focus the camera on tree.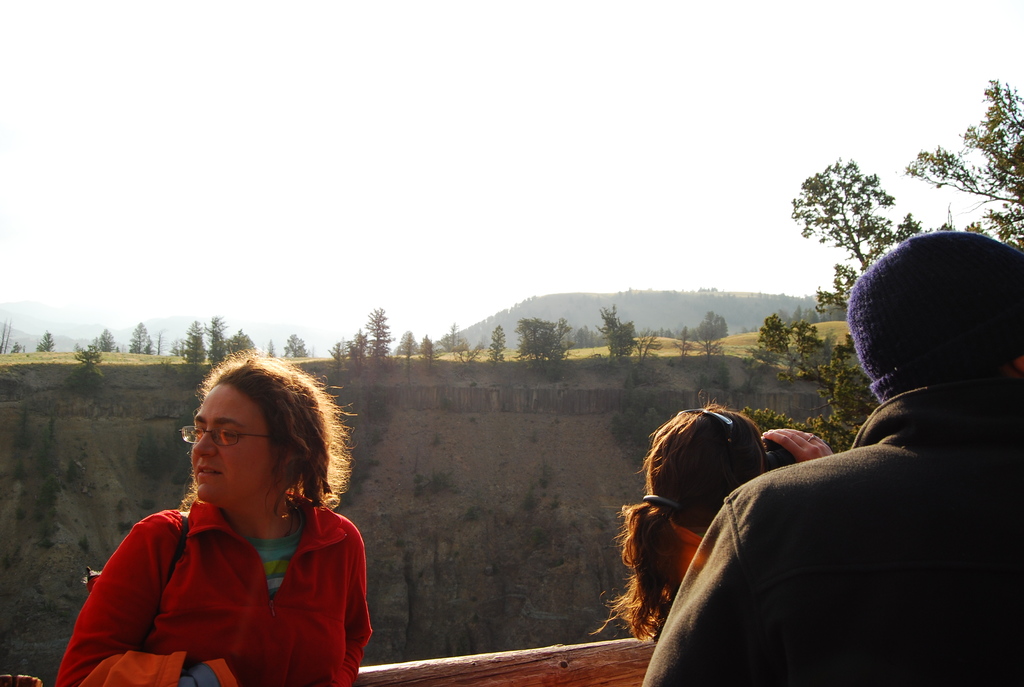
Focus region: 515:306:584:380.
